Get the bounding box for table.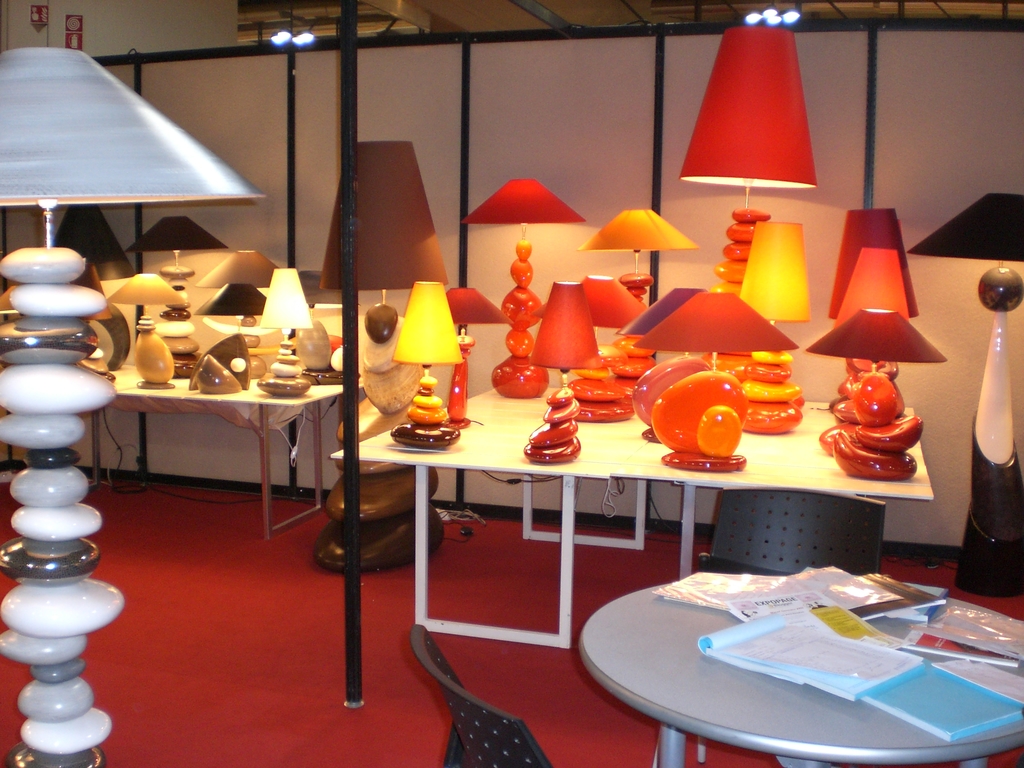
region(576, 564, 1023, 767).
